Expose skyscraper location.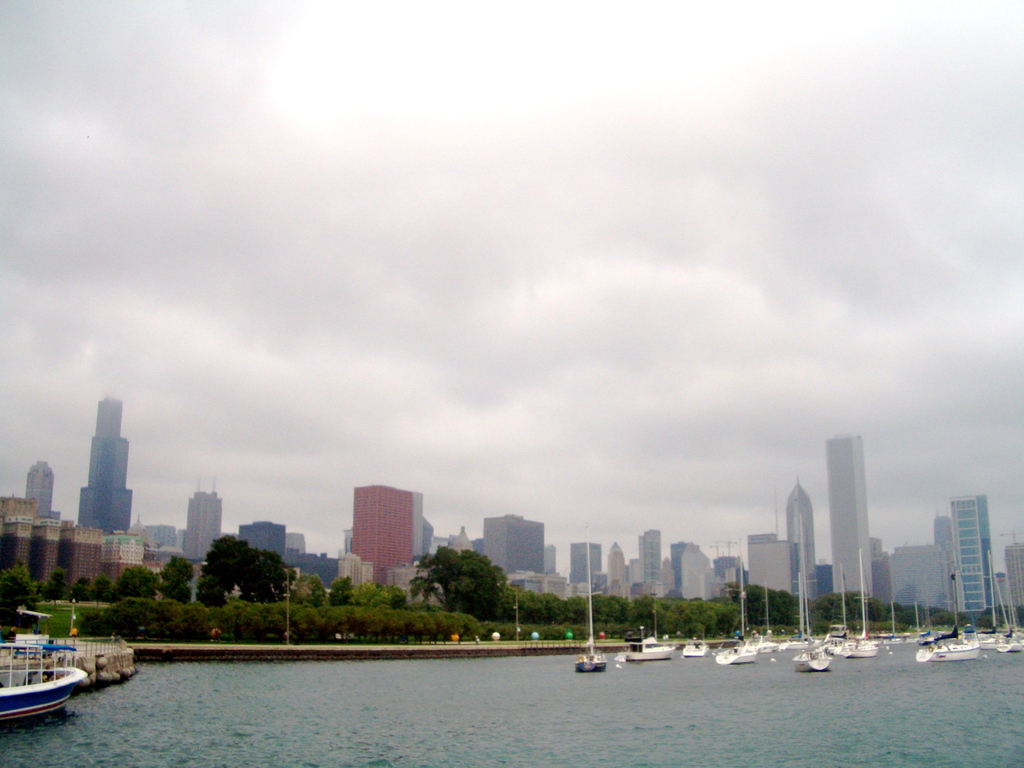
Exposed at box(234, 522, 329, 596).
